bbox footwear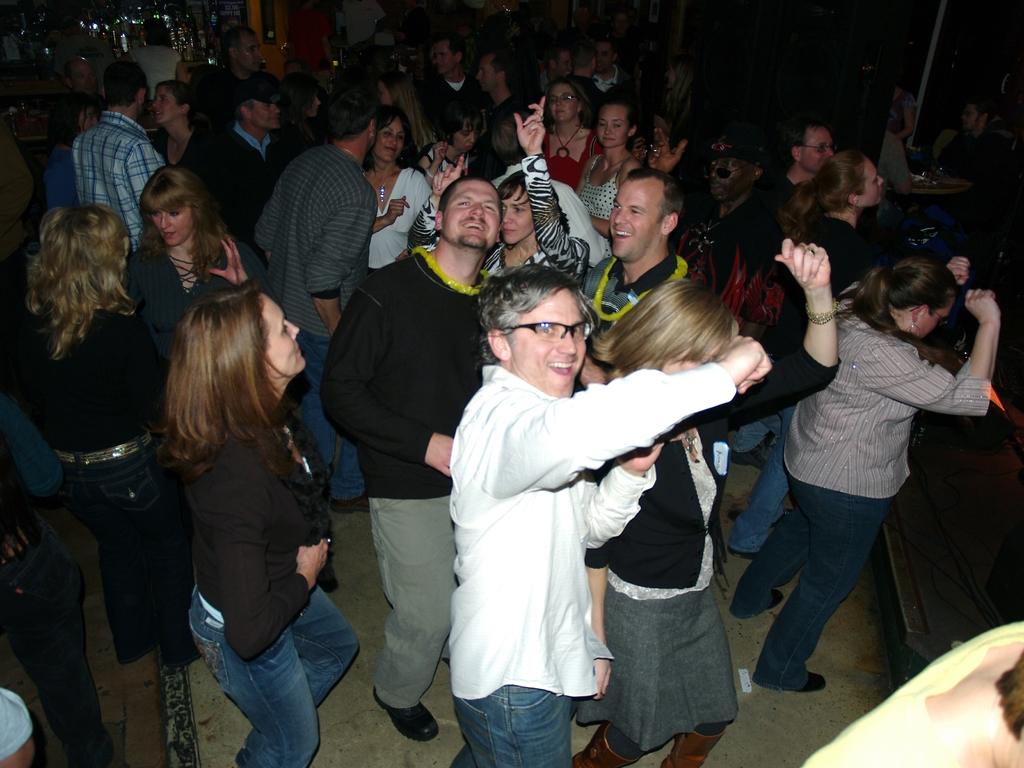
region(797, 664, 829, 693)
